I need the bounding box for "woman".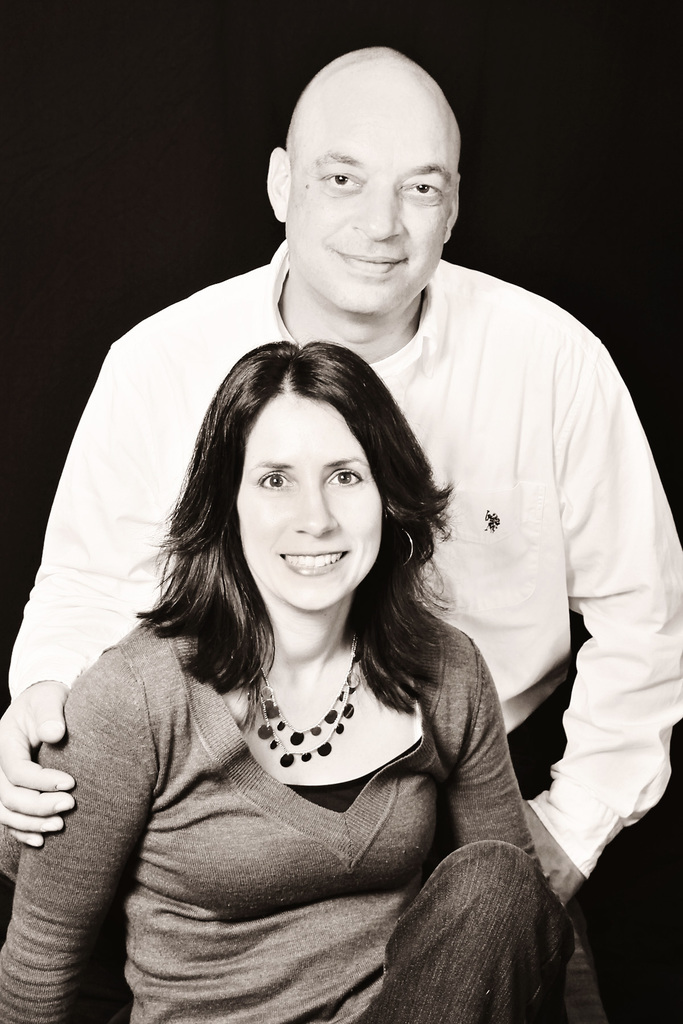
Here it is: 45/254/570/1014.
